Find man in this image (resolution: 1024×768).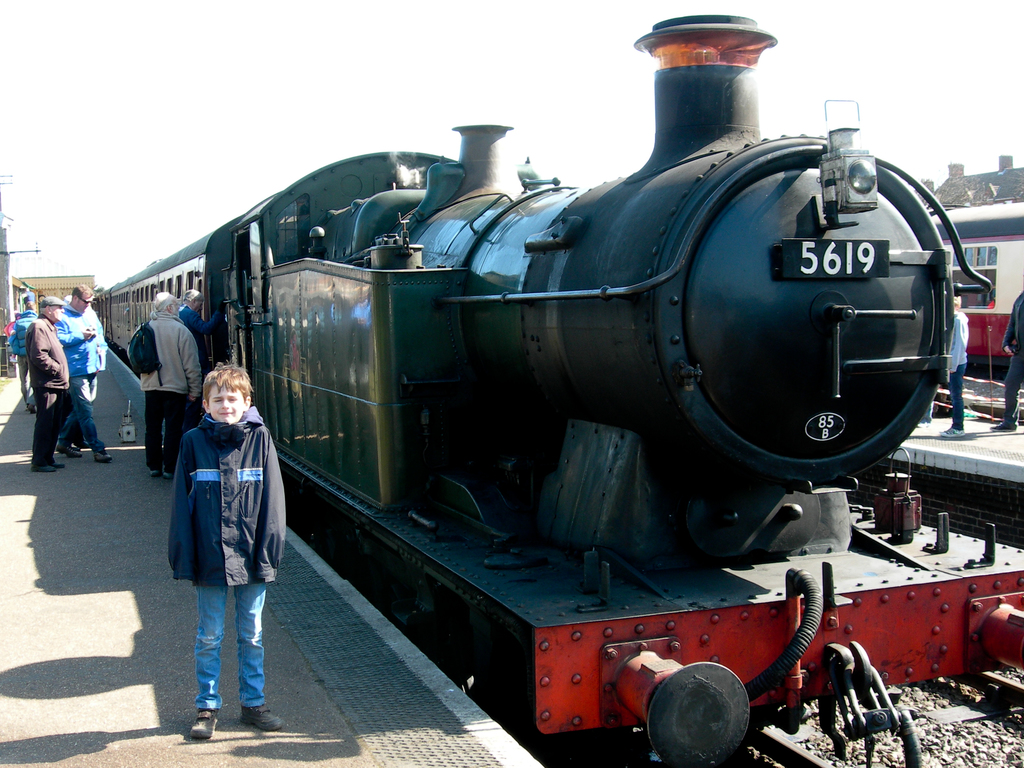
(53,282,111,459).
